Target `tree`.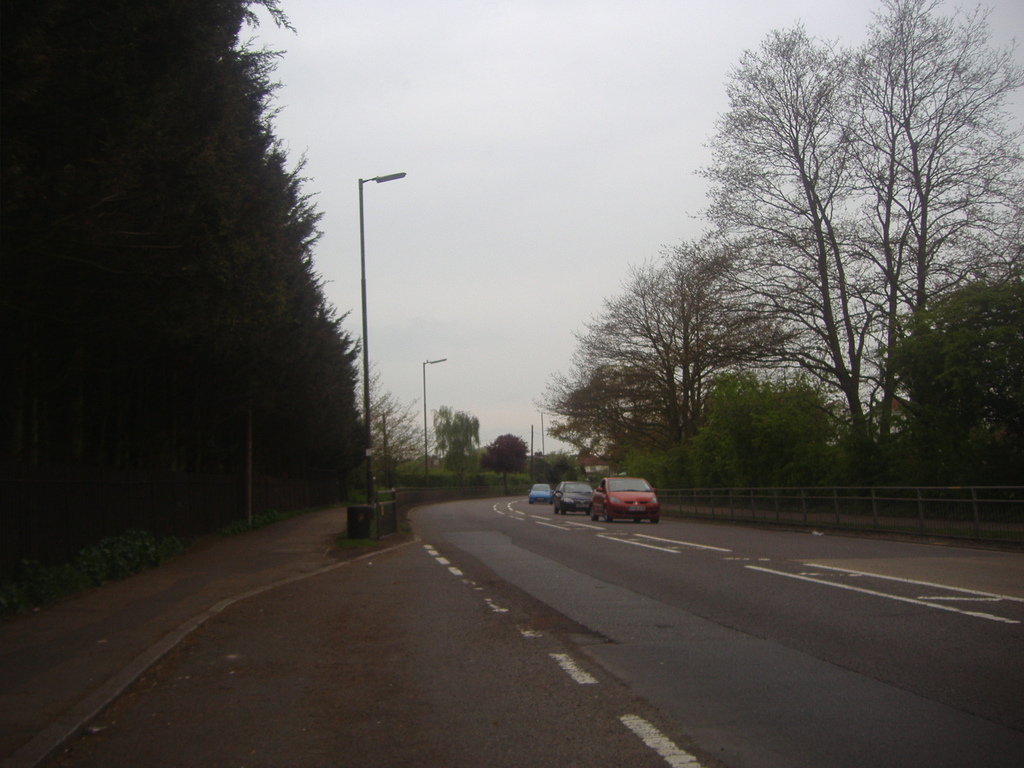
Target region: select_region(428, 401, 483, 472).
